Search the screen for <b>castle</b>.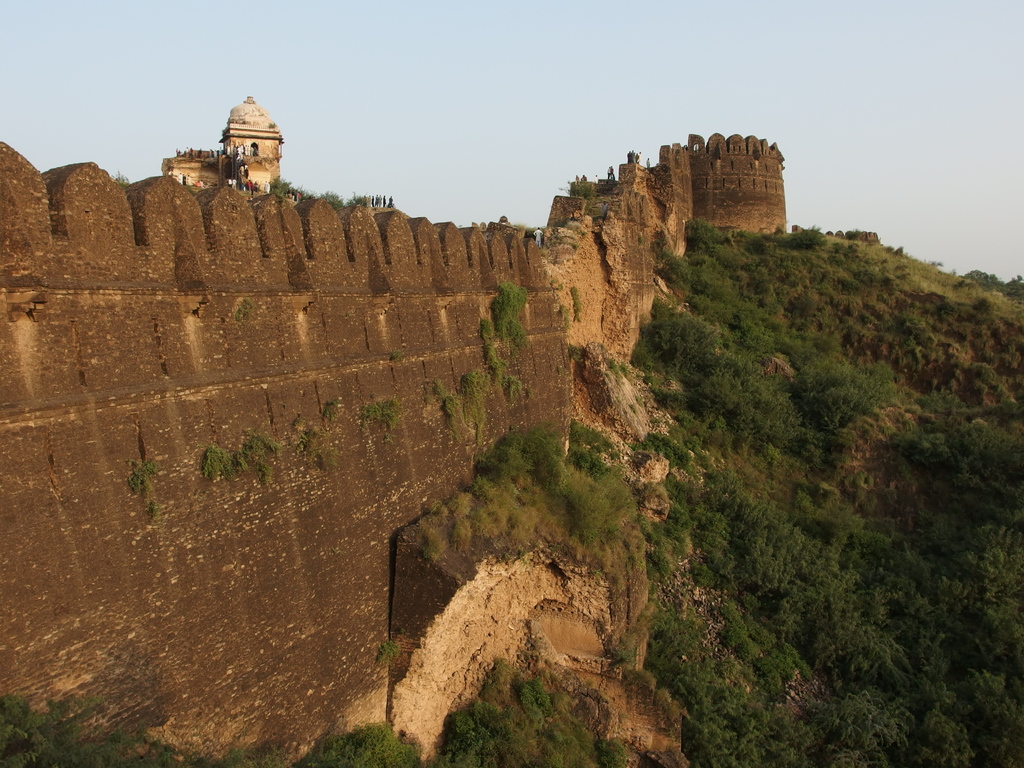
Found at <bbox>32, 57, 900, 664</bbox>.
